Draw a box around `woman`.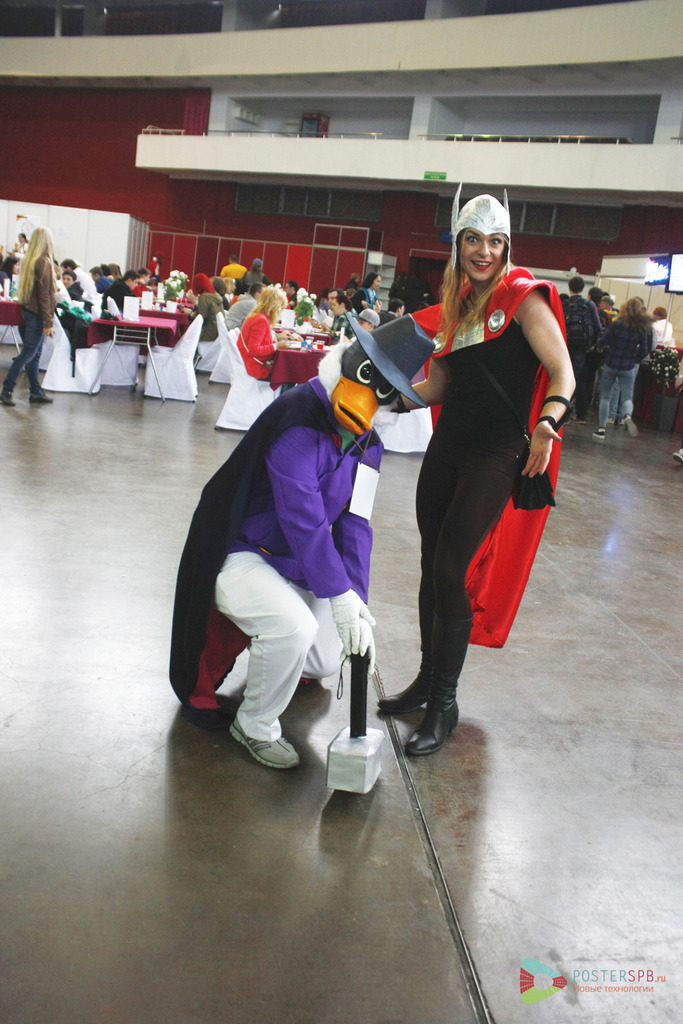
bbox(352, 273, 383, 316).
